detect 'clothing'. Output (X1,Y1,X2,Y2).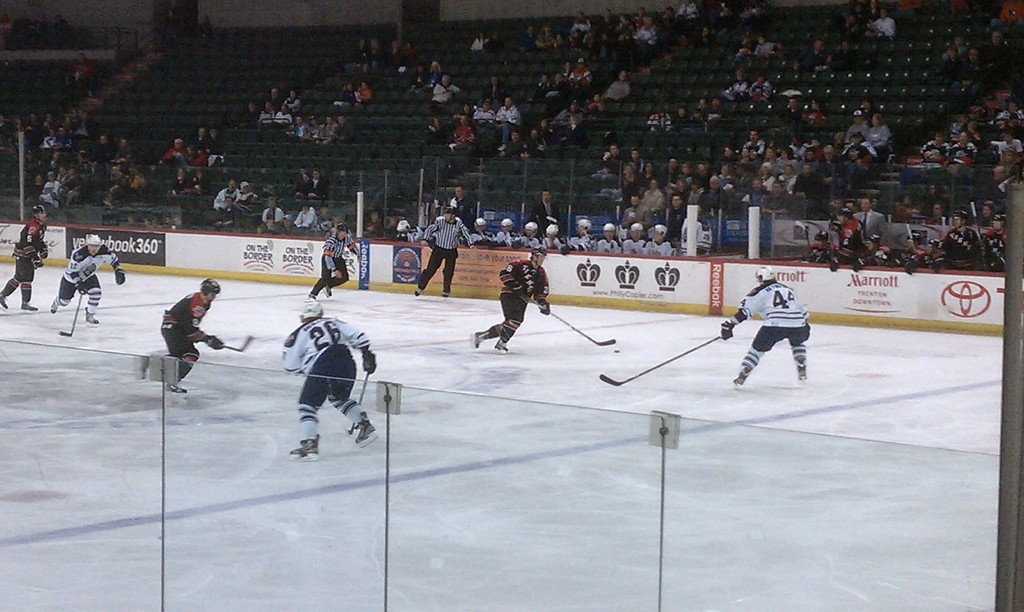
(36,179,61,206).
